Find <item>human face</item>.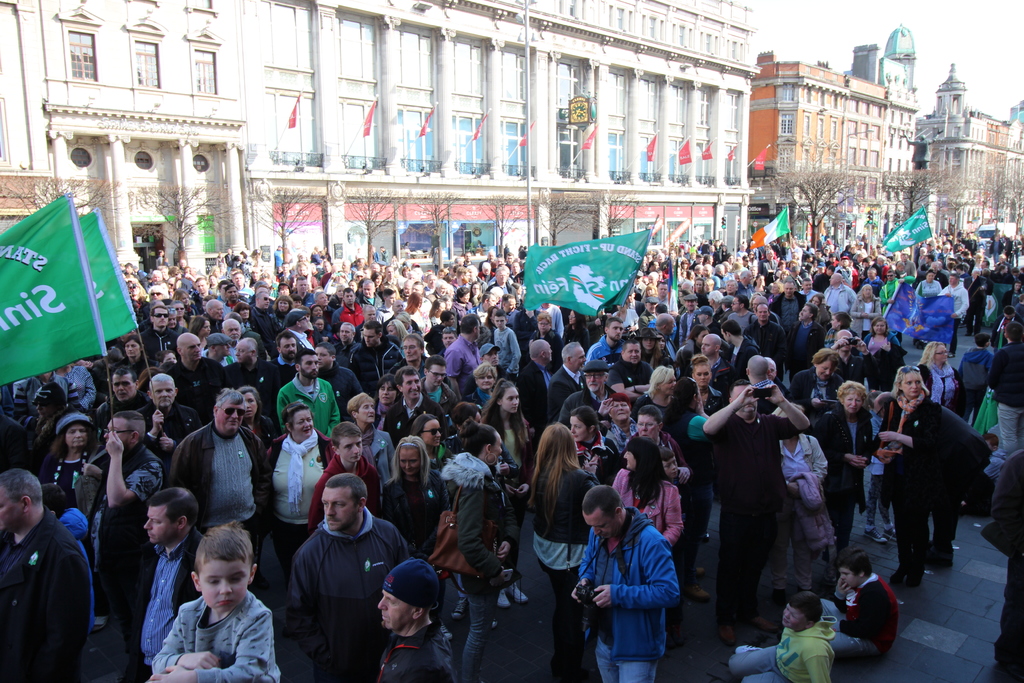
[x1=152, y1=306, x2=168, y2=327].
